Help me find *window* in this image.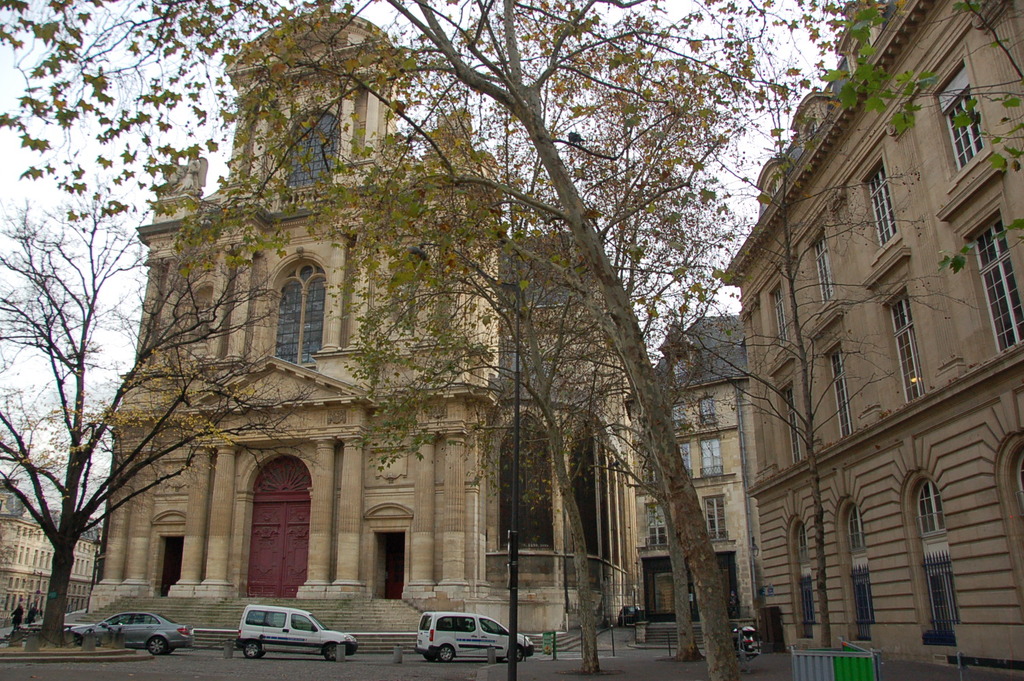
Found it: [x1=882, y1=281, x2=950, y2=405].
